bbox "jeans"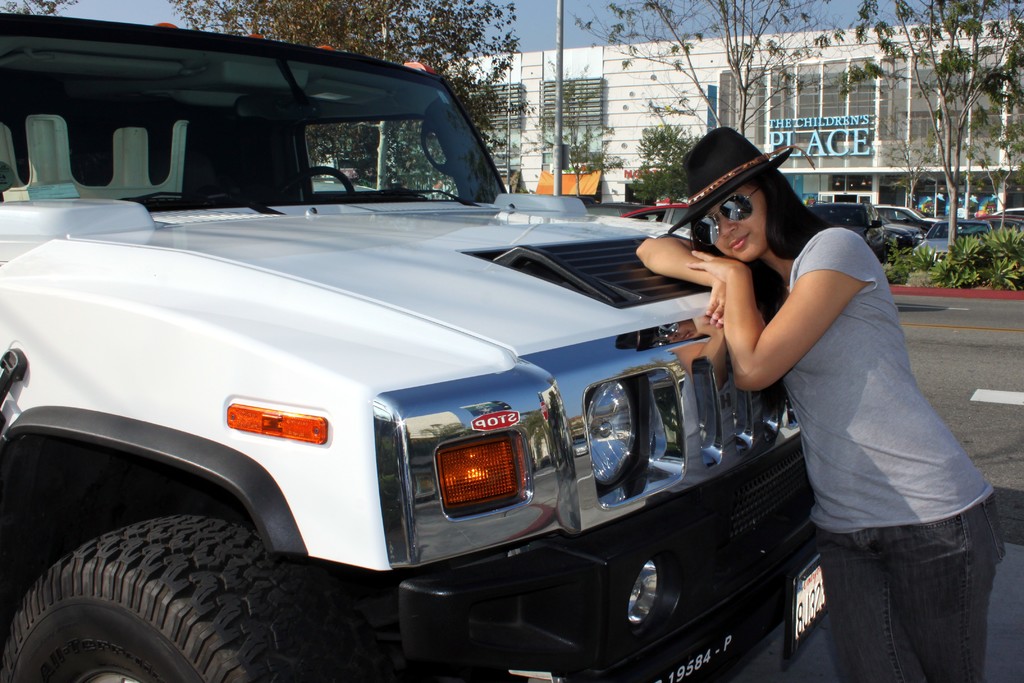
(817, 491, 1001, 682)
